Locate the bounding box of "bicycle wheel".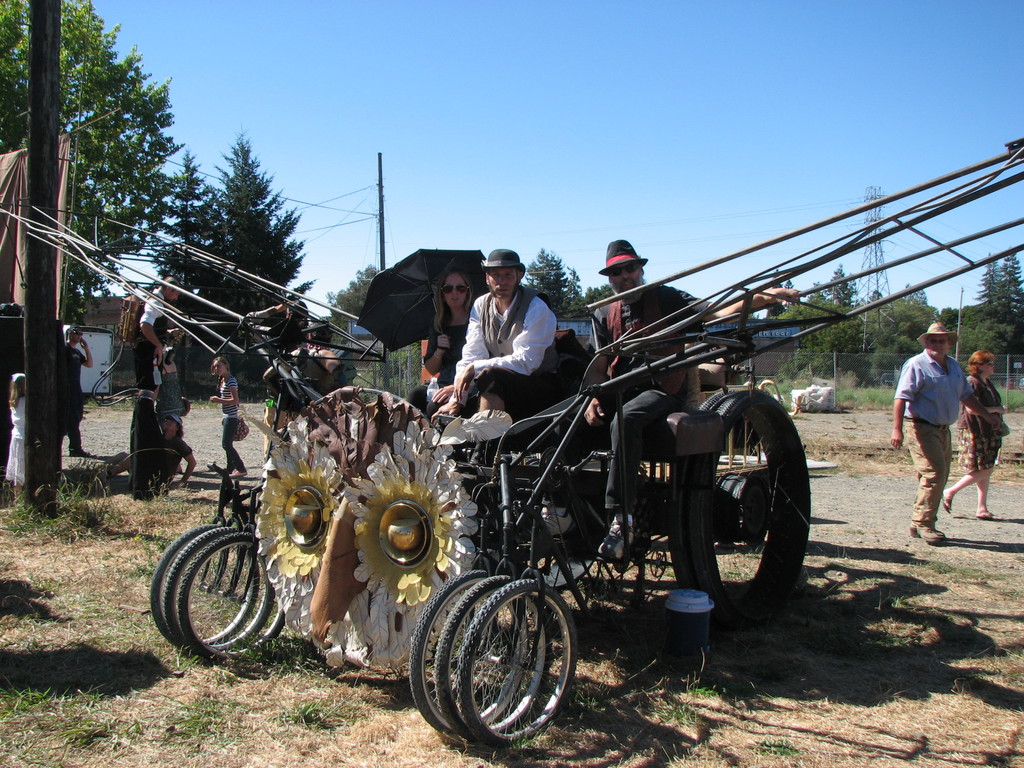
Bounding box: bbox=(412, 569, 526, 730).
